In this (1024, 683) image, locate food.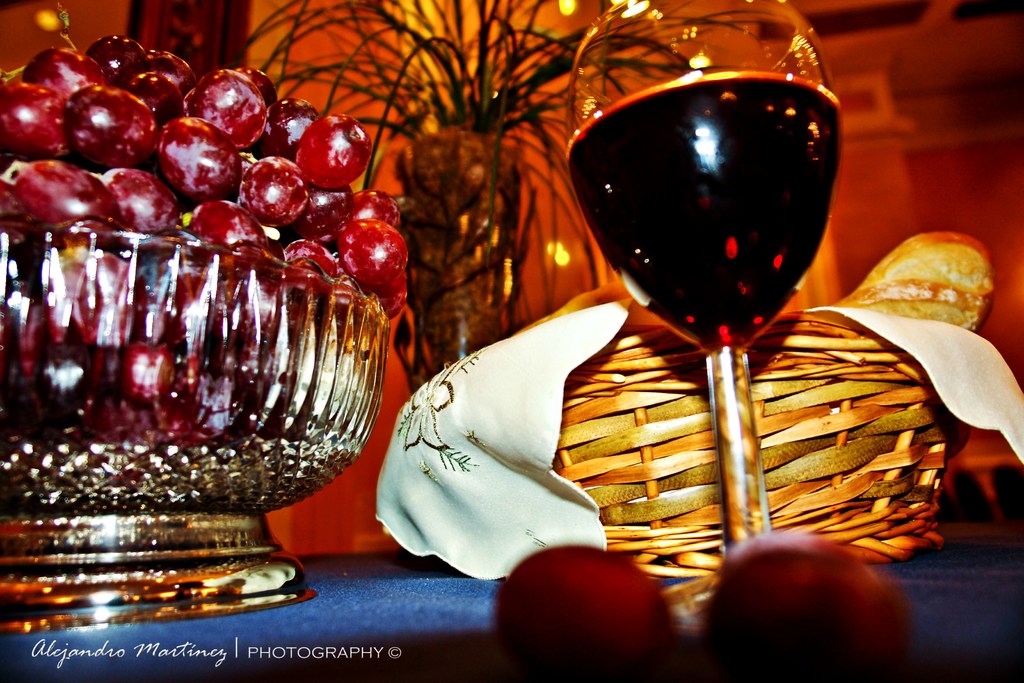
Bounding box: (x1=33, y1=37, x2=455, y2=535).
